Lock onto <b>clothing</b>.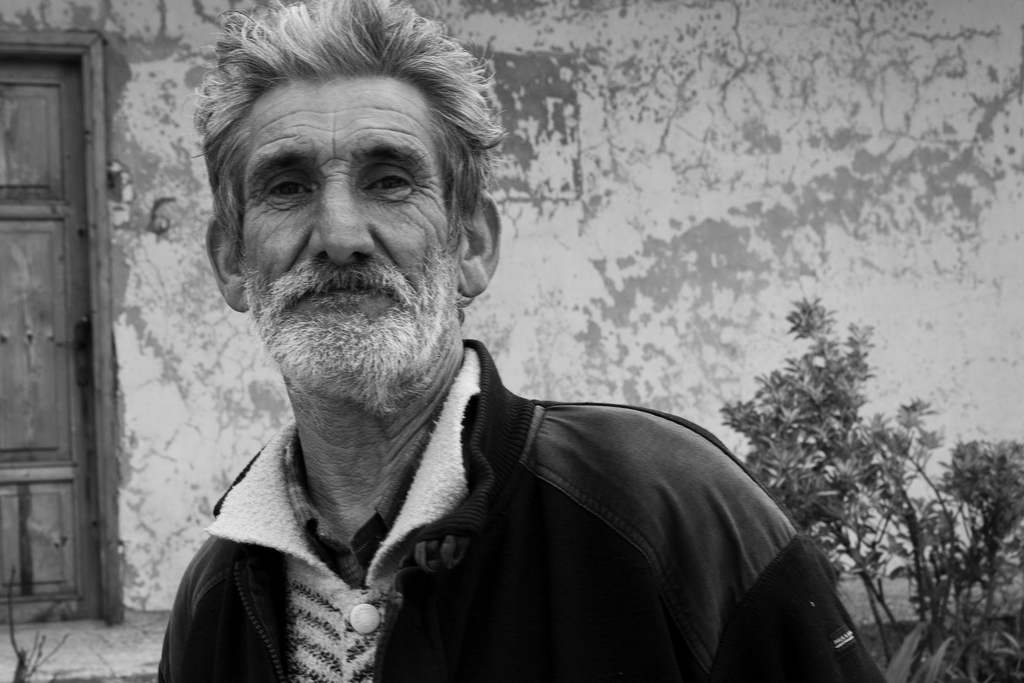
Locked: [left=154, top=333, right=899, bottom=682].
